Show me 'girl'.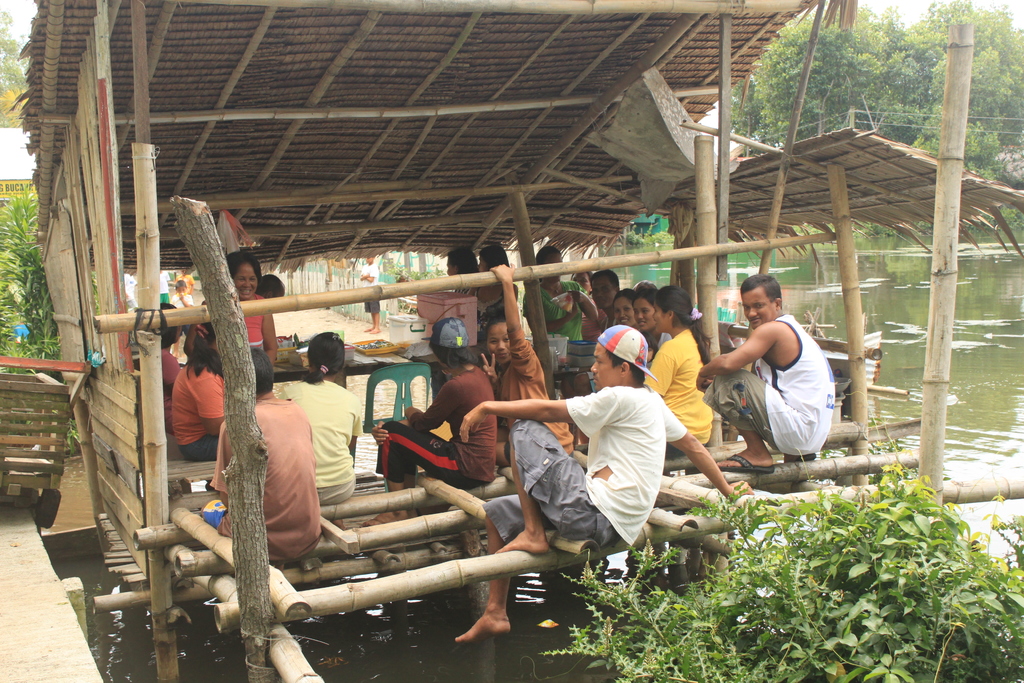
'girl' is here: [232, 255, 280, 360].
